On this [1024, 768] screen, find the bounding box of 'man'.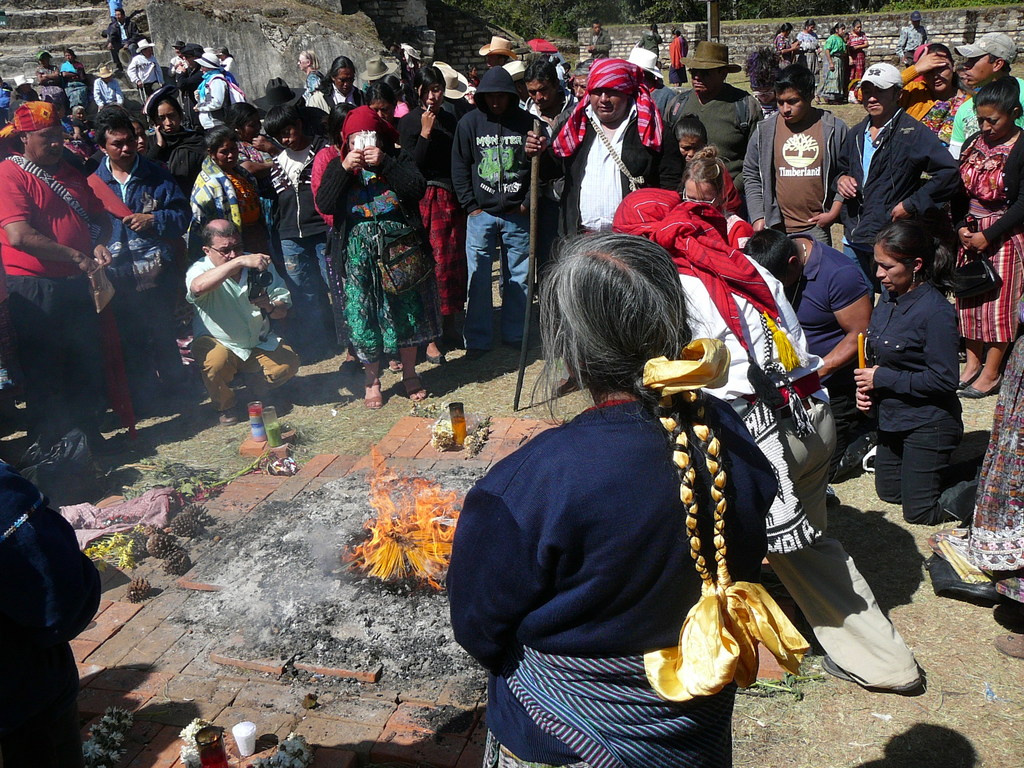
Bounding box: (93, 62, 124, 107).
